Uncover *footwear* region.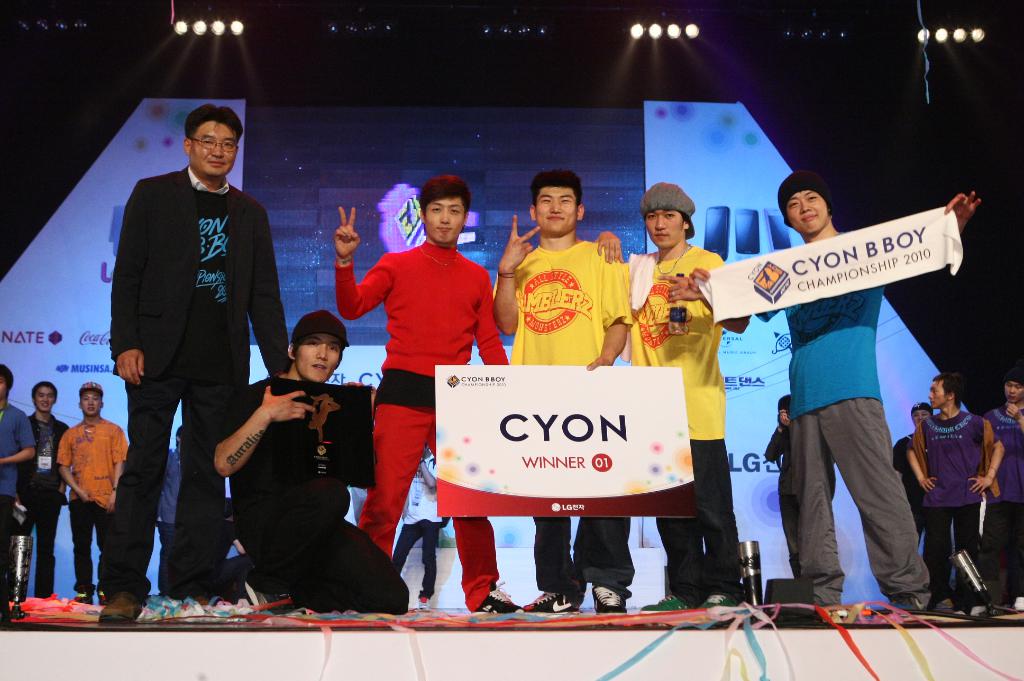
Uncovered: crop(475, 580, 519, 616).
